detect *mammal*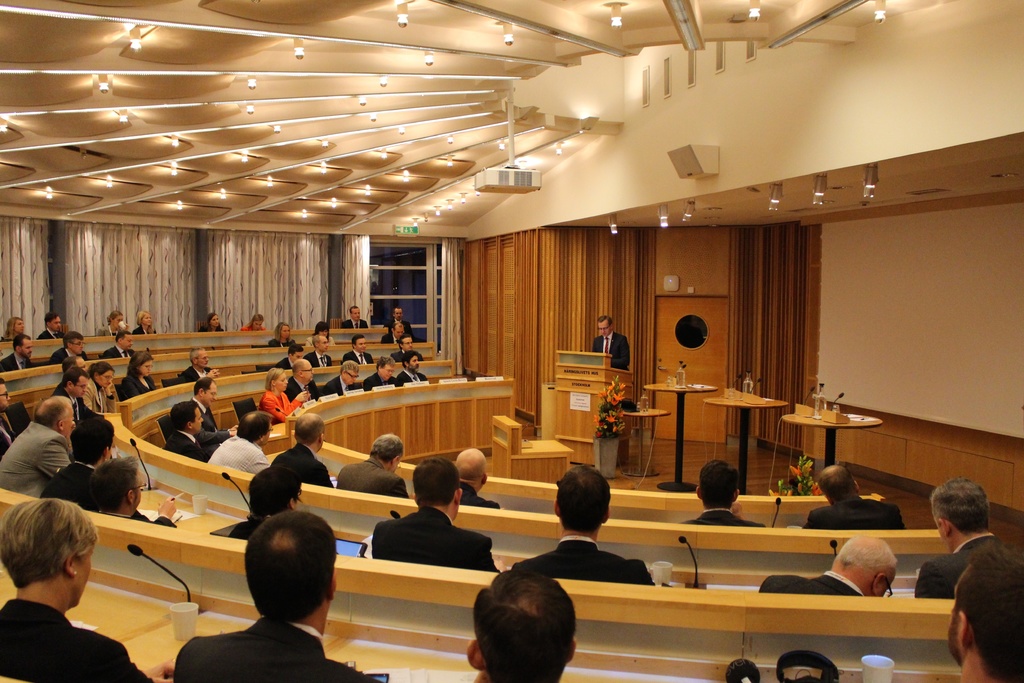
(391, 339, 426, 361)
